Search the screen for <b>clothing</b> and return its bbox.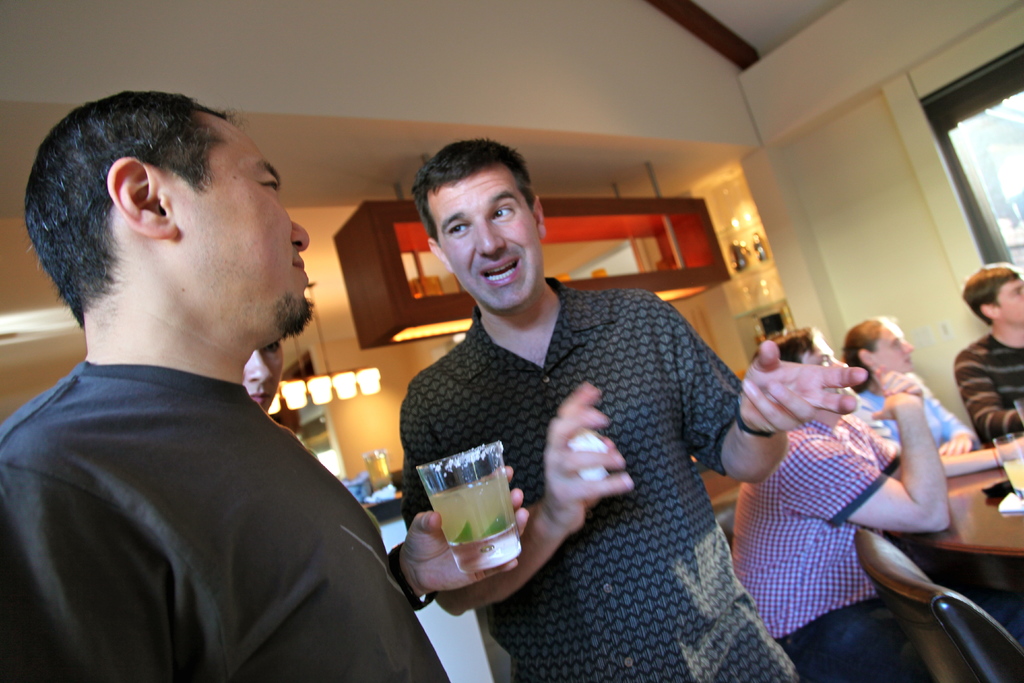
Found: box(0, 358, 459, 682).
